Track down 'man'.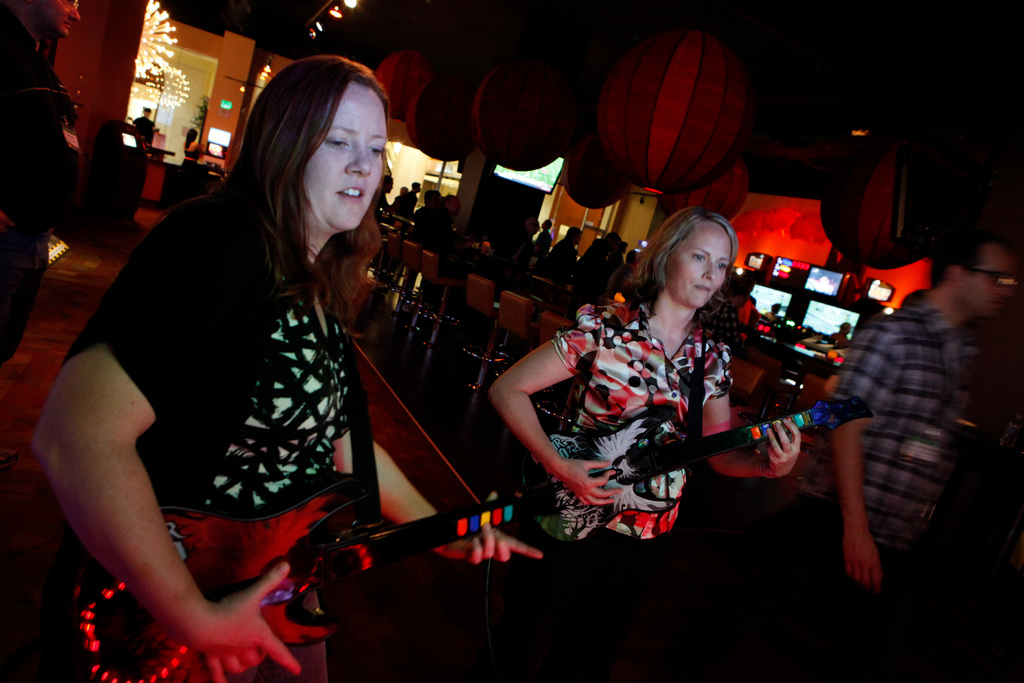
Tracked to 412,192,470,262.
